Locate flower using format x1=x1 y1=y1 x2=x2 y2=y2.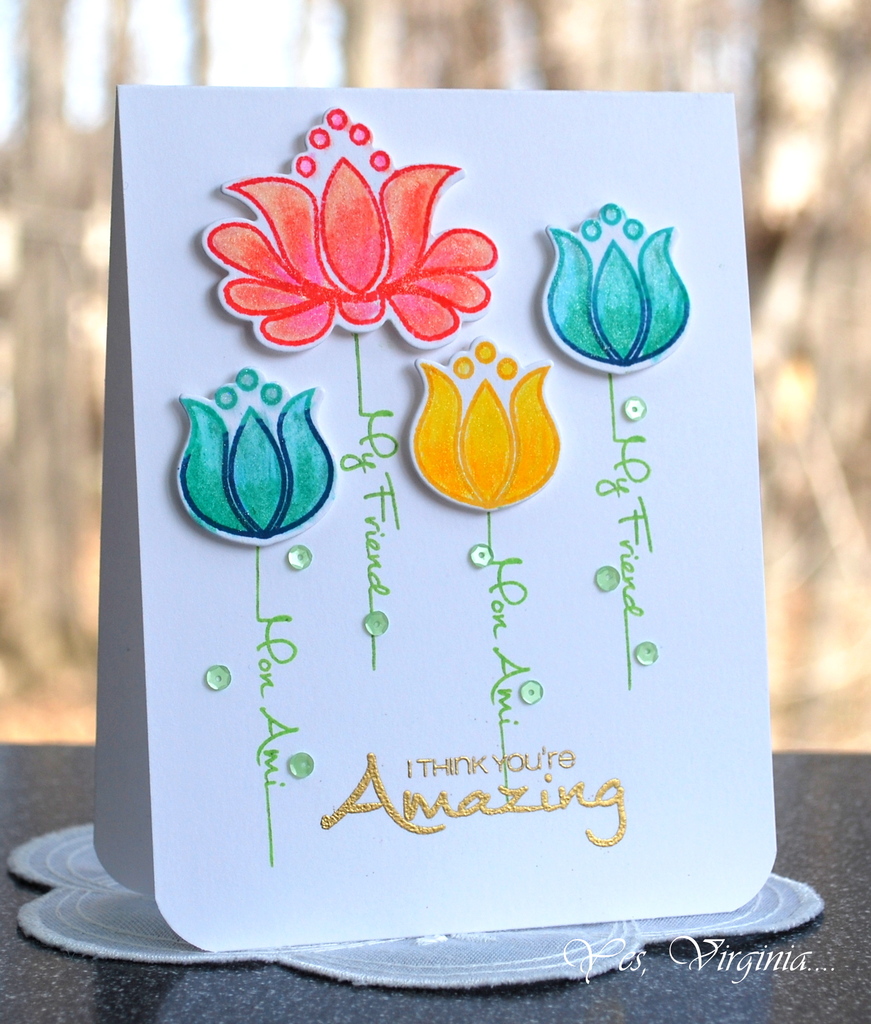
x1=403 y1=358 x2=559 y2=512.
